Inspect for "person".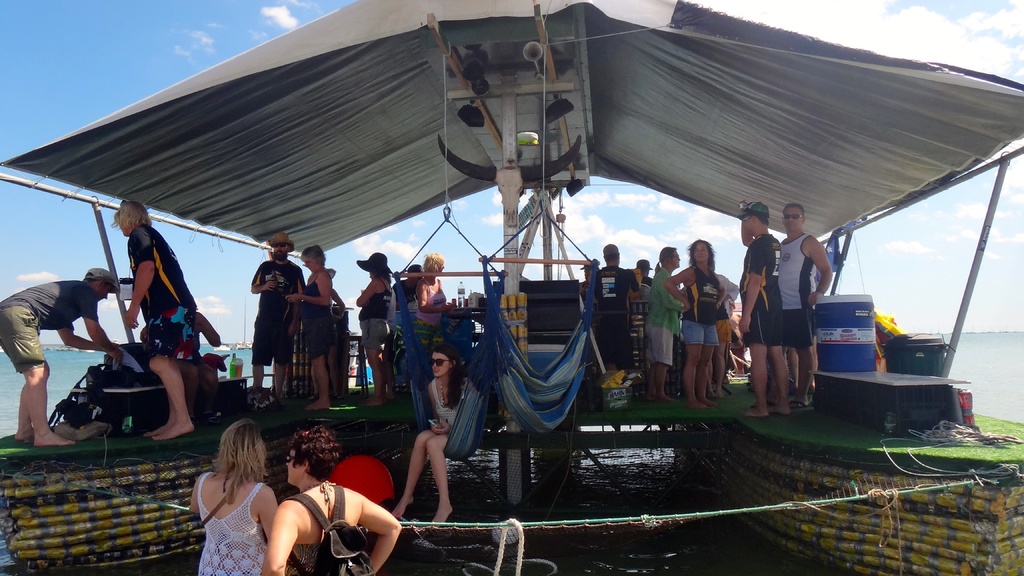
Inspection: 245/223/303/397.
